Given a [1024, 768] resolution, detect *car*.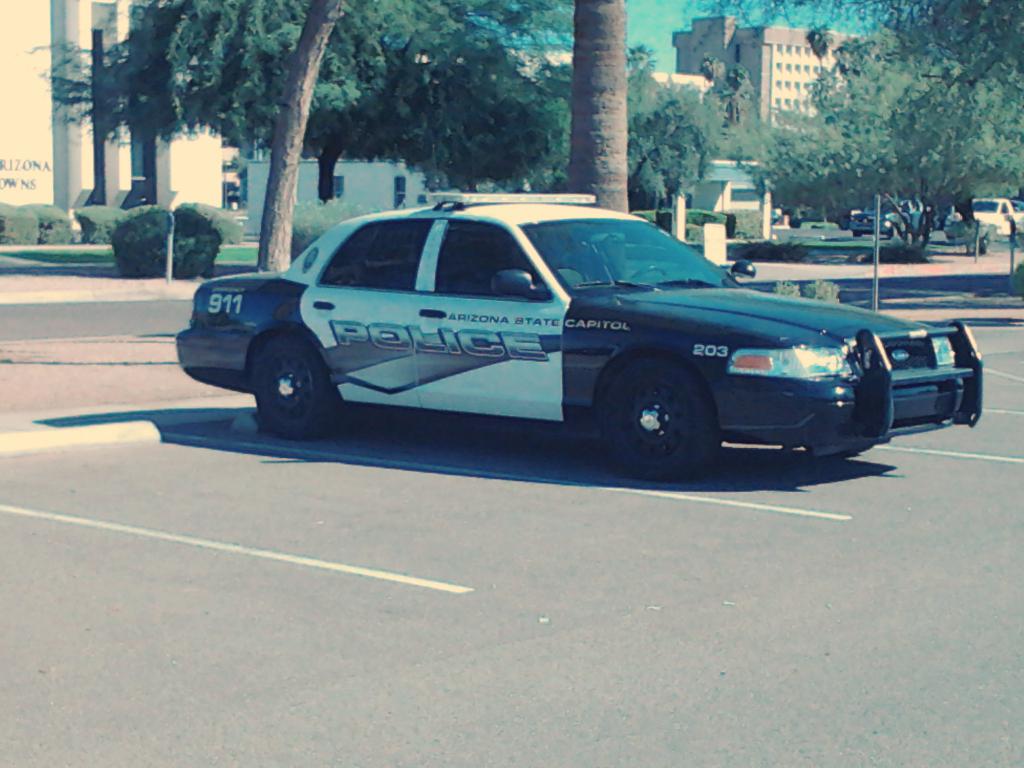
(950, 196, 1023, 224).
